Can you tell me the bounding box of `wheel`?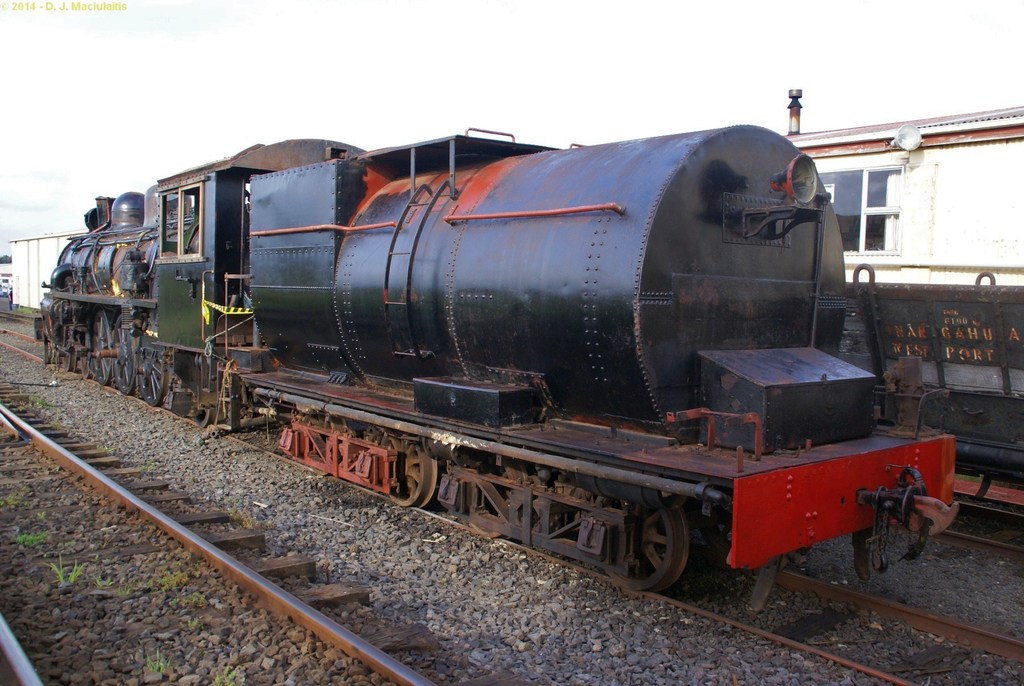
Rect(61, 323, 84, 369).
